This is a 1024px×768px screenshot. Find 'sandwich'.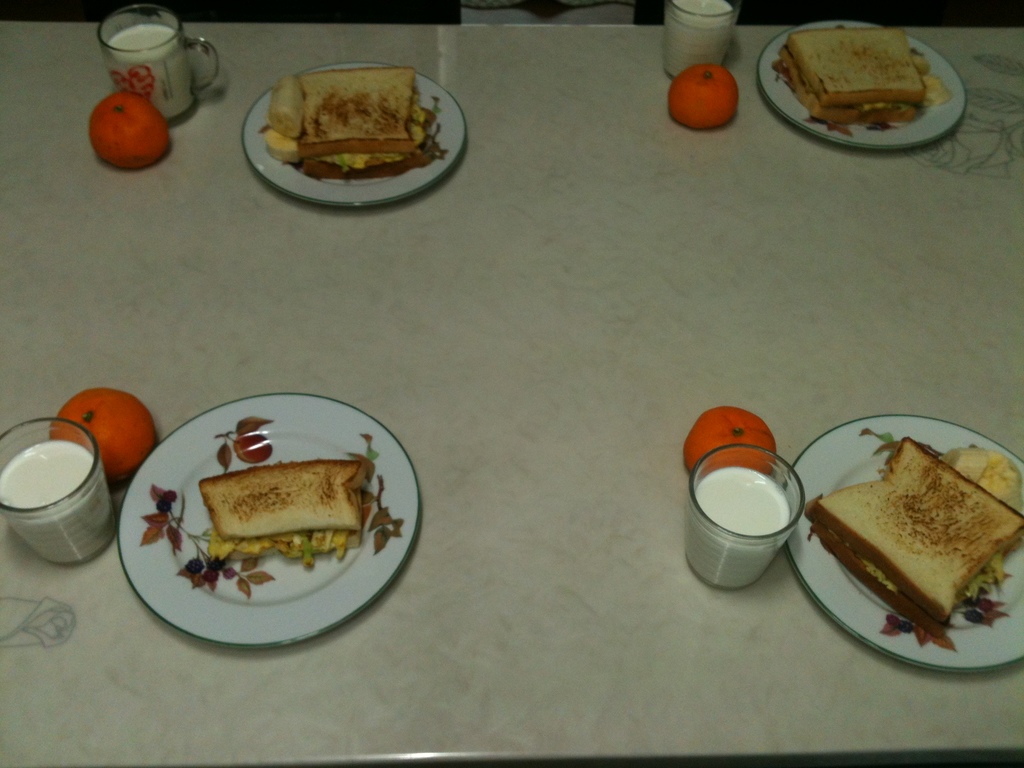
Bounding box: [x1=201, y1=460, x2=373, y2=535].
